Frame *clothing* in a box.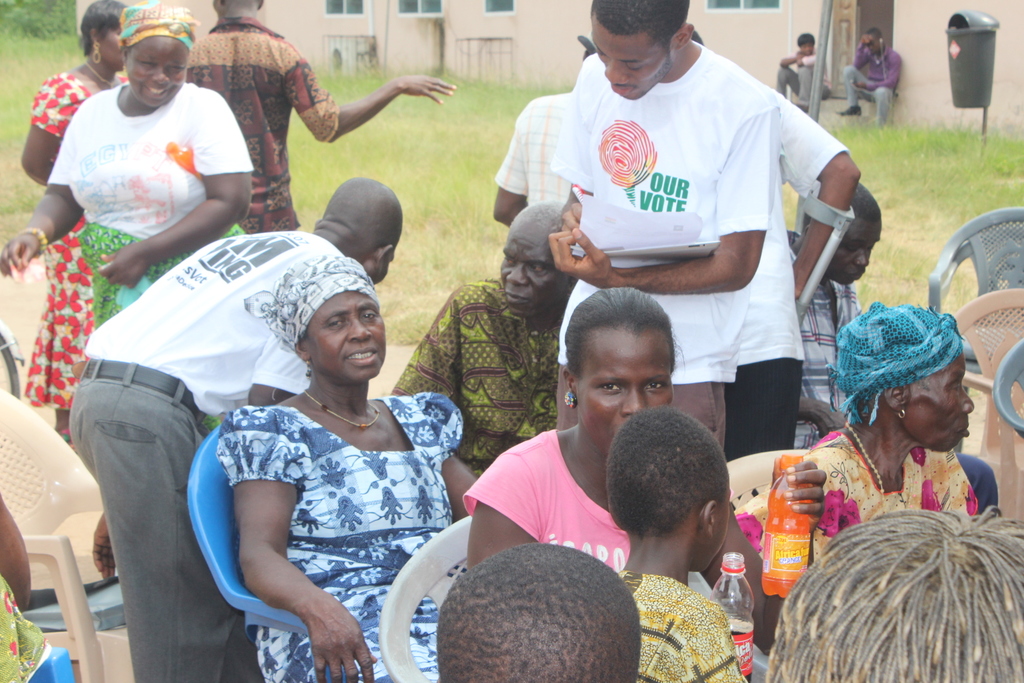
547,34,788,465.
